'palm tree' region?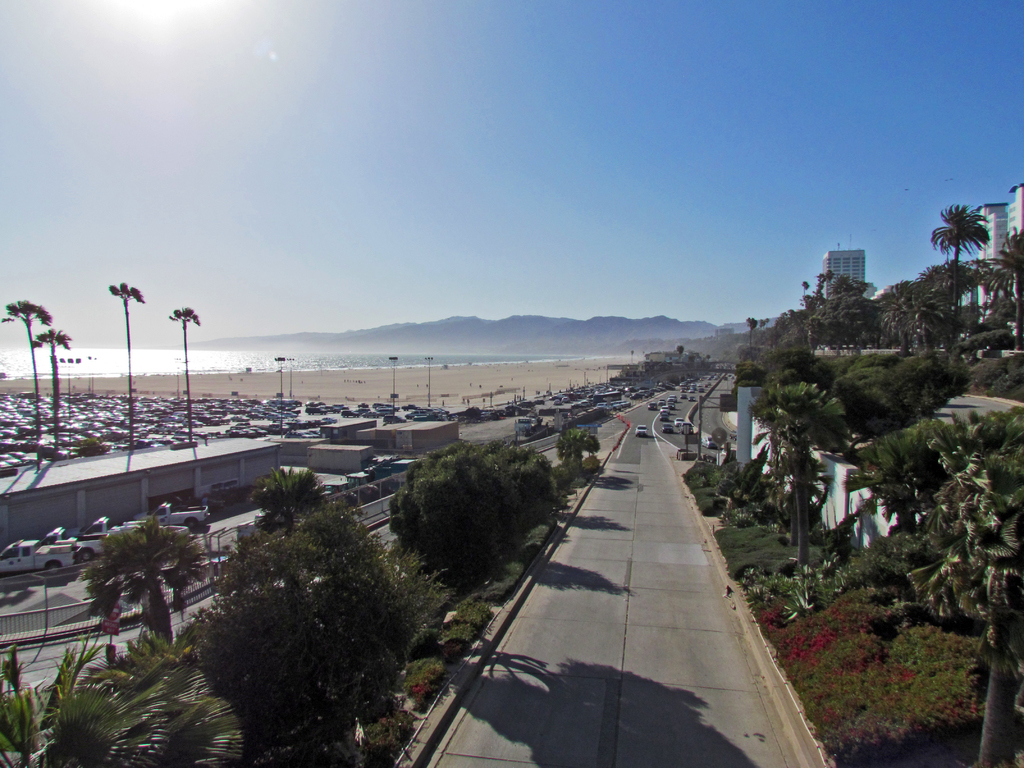
pyautogui.locateOnScreen(12, 294, 52, 435)
